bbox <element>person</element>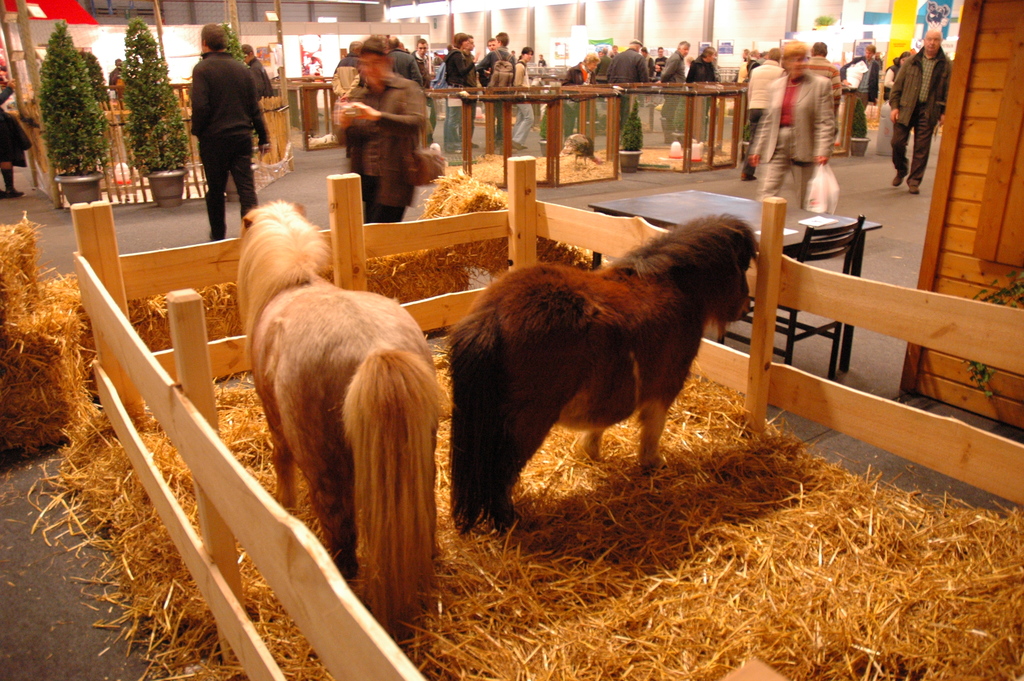
<bbox>737, 46, 784, 188</bbox>
